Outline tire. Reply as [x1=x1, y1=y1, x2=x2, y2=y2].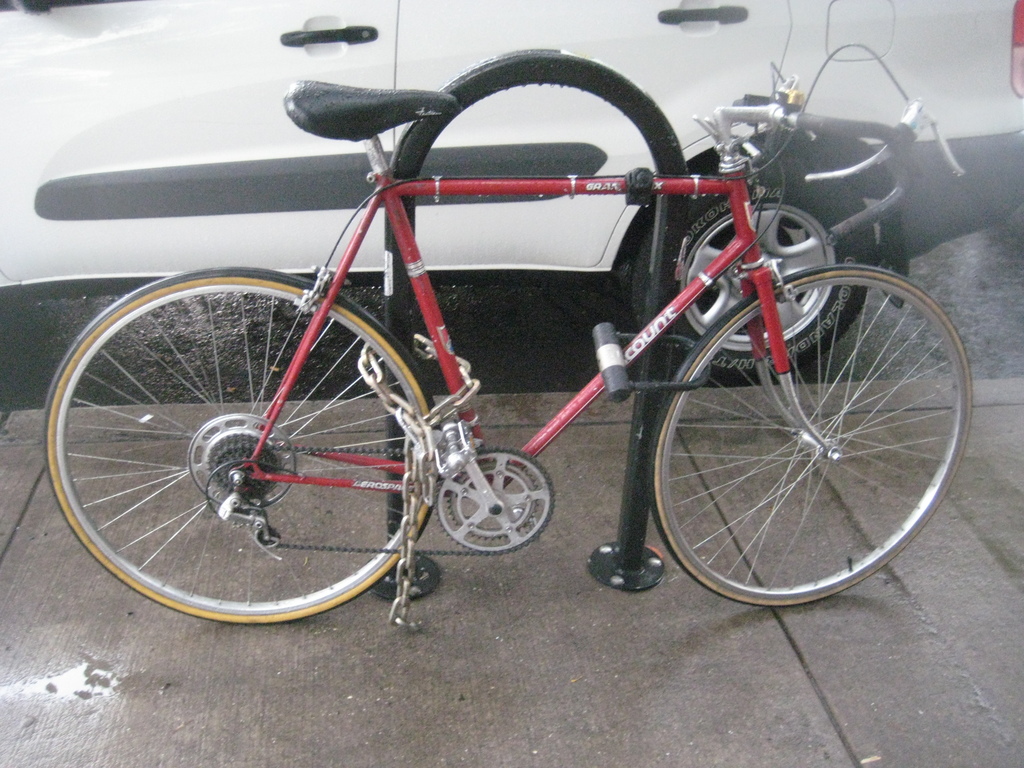
[x1=632, y1=159, x2=877, y2=380].
